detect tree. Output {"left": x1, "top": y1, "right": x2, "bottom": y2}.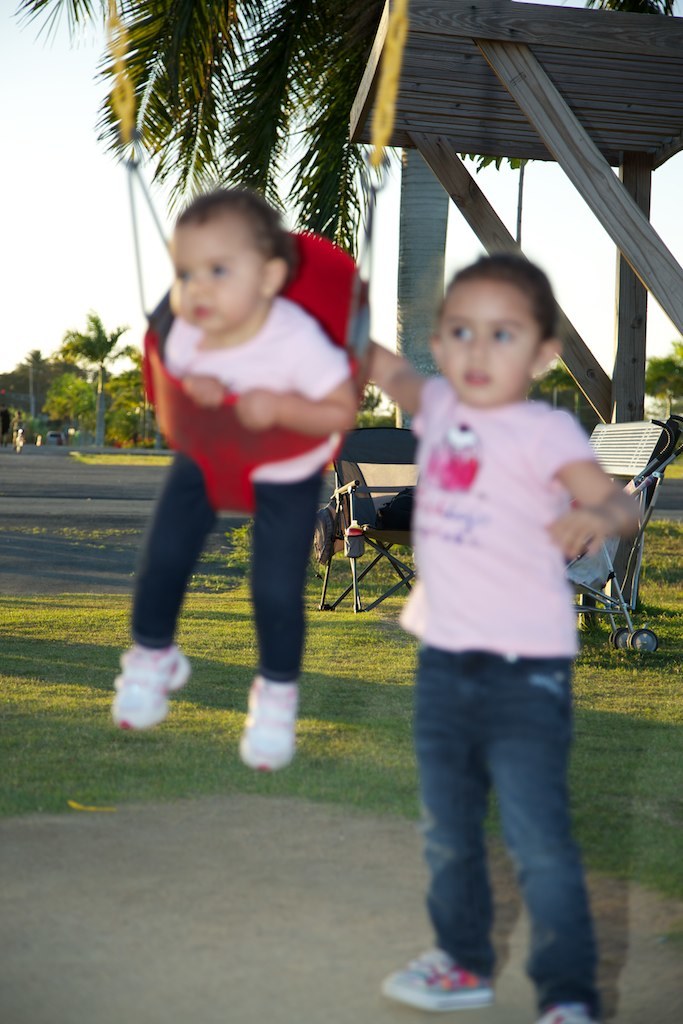
{"left": 112, "top": 345, "right": 165, "bottom": 452}.
